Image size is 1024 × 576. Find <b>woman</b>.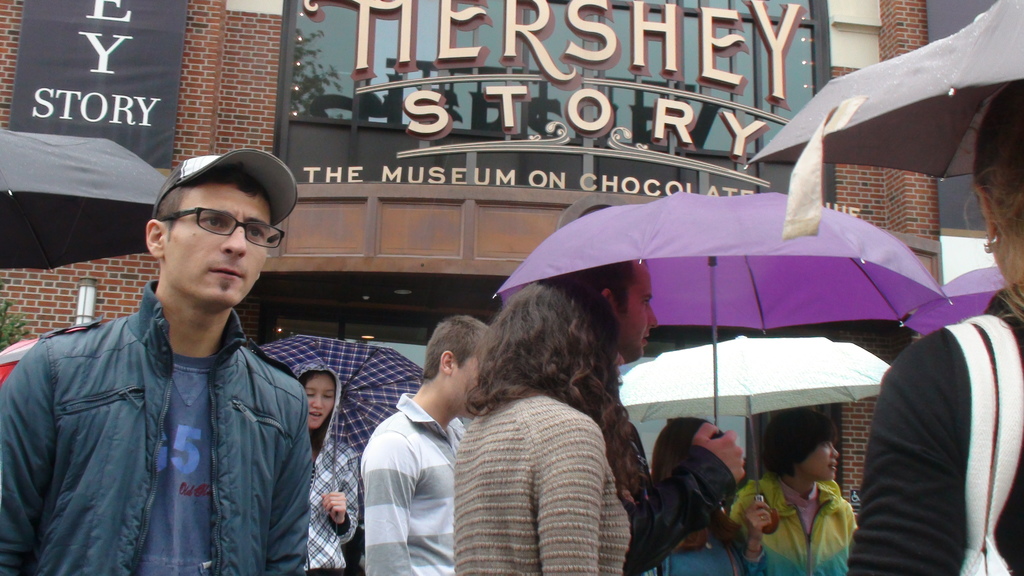
bbox(436, 275, 664, 573).
